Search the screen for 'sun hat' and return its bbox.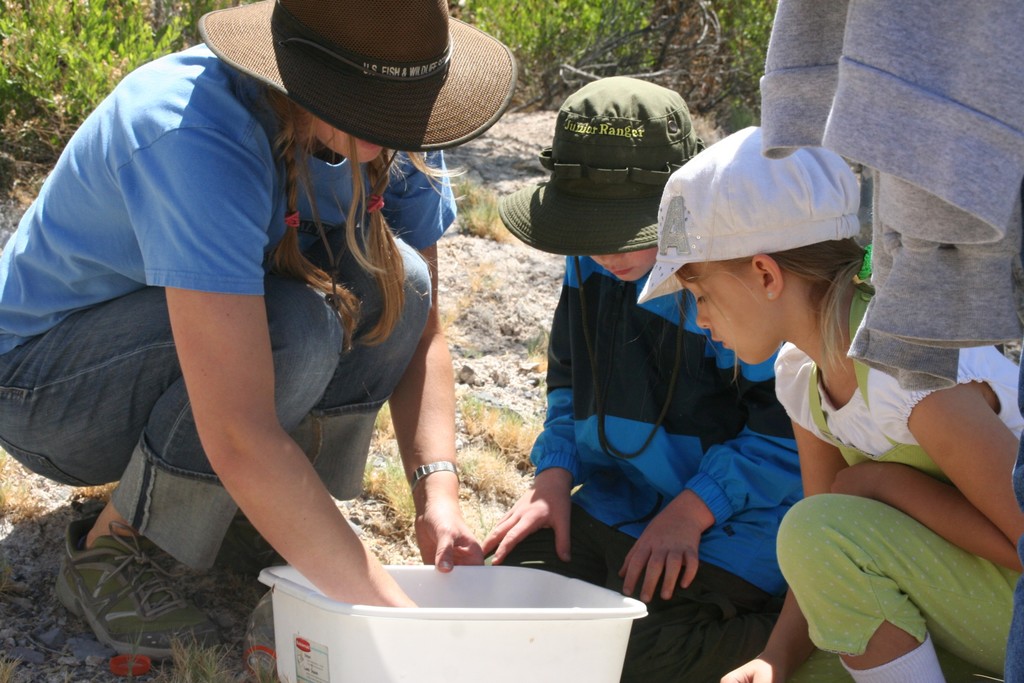
Found: (488,73,720,261).
